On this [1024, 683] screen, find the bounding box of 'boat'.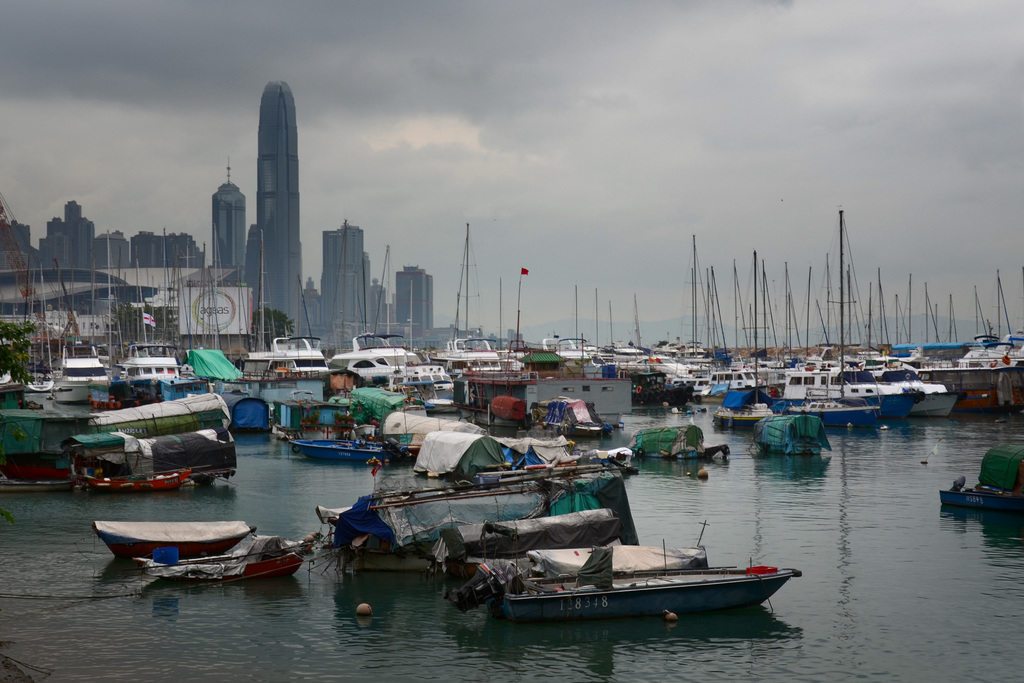
Bounding box: locate(435, 517, 708, 618).
